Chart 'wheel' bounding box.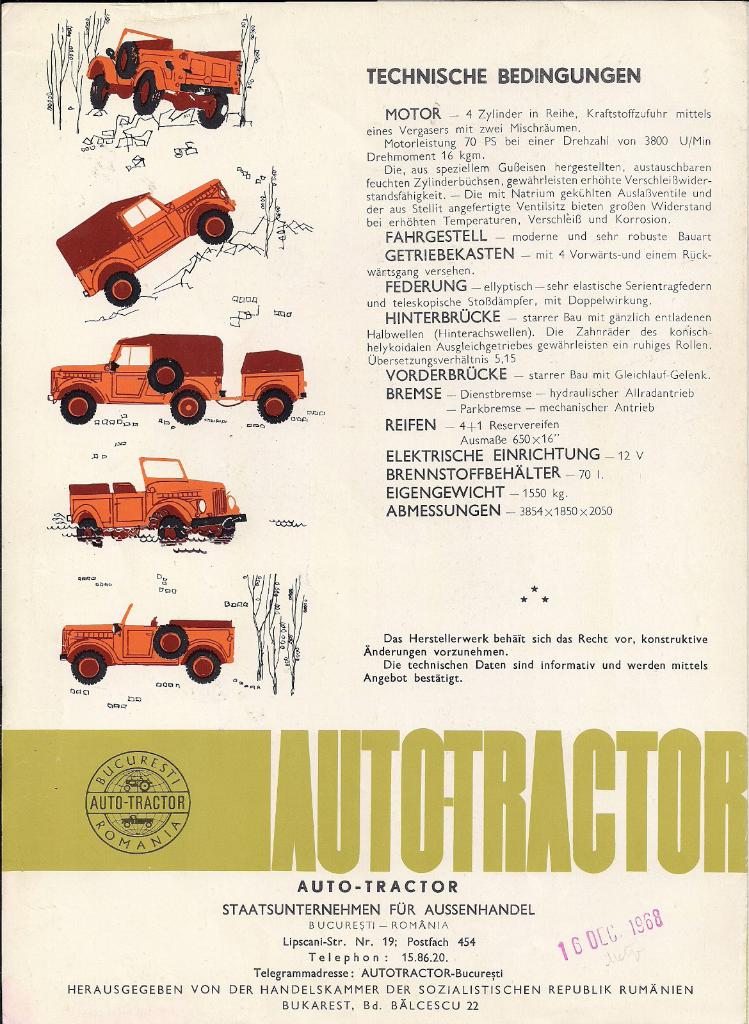
Charted: Rect(73, 659, 104, 683).
